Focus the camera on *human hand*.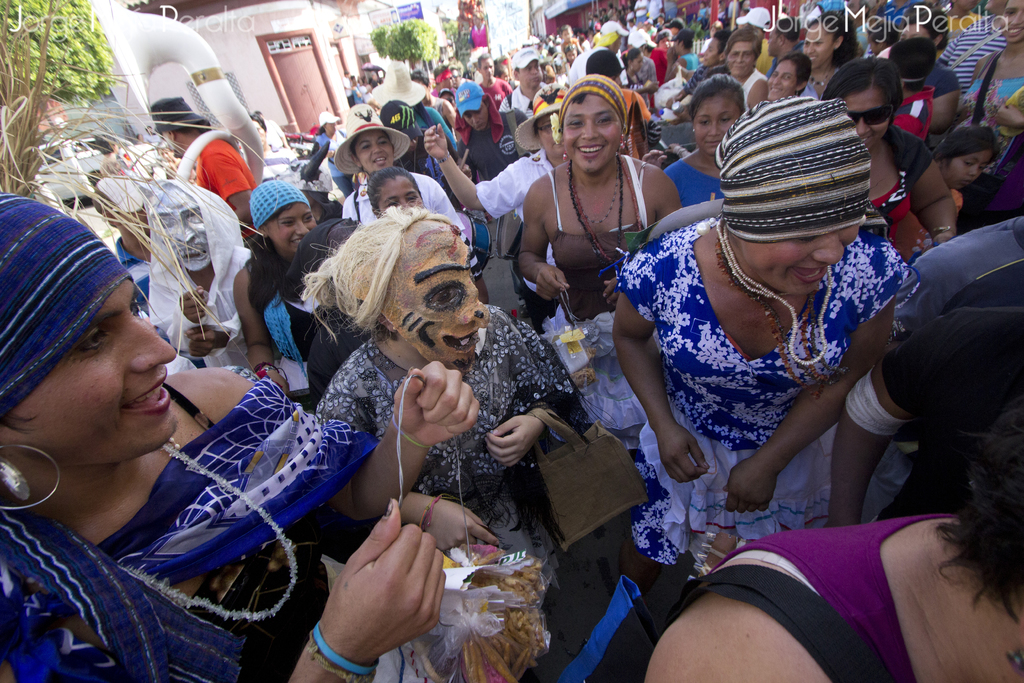
Focus region: rect(392, 360, 481, 452).
